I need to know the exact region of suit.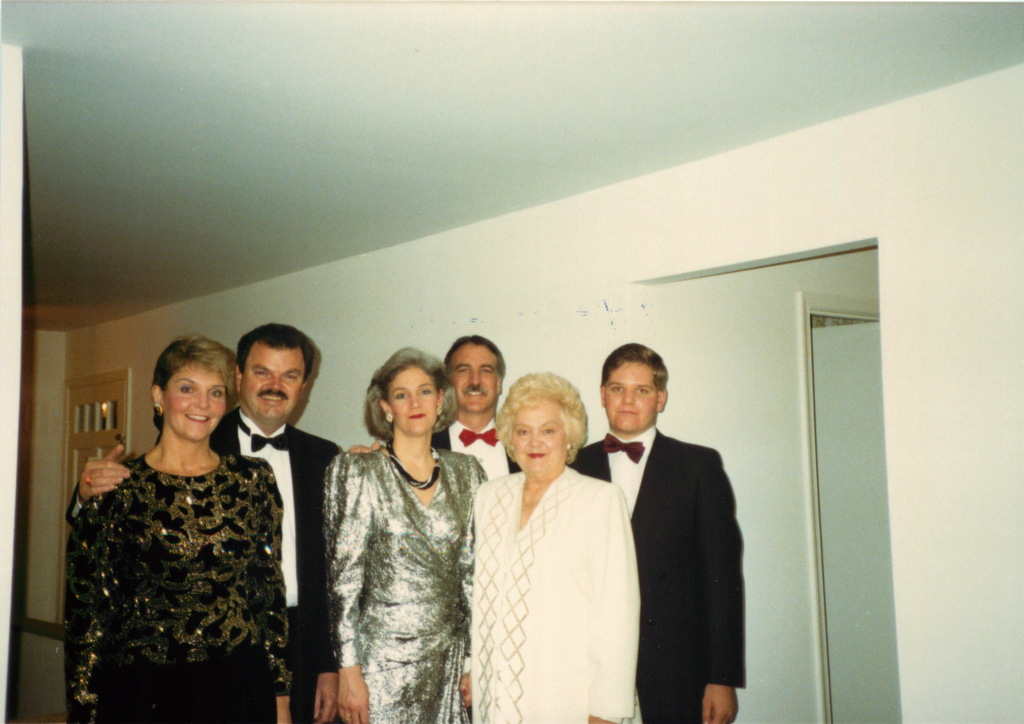
Region: (left=433, top=418, right=518, bottom=483).
